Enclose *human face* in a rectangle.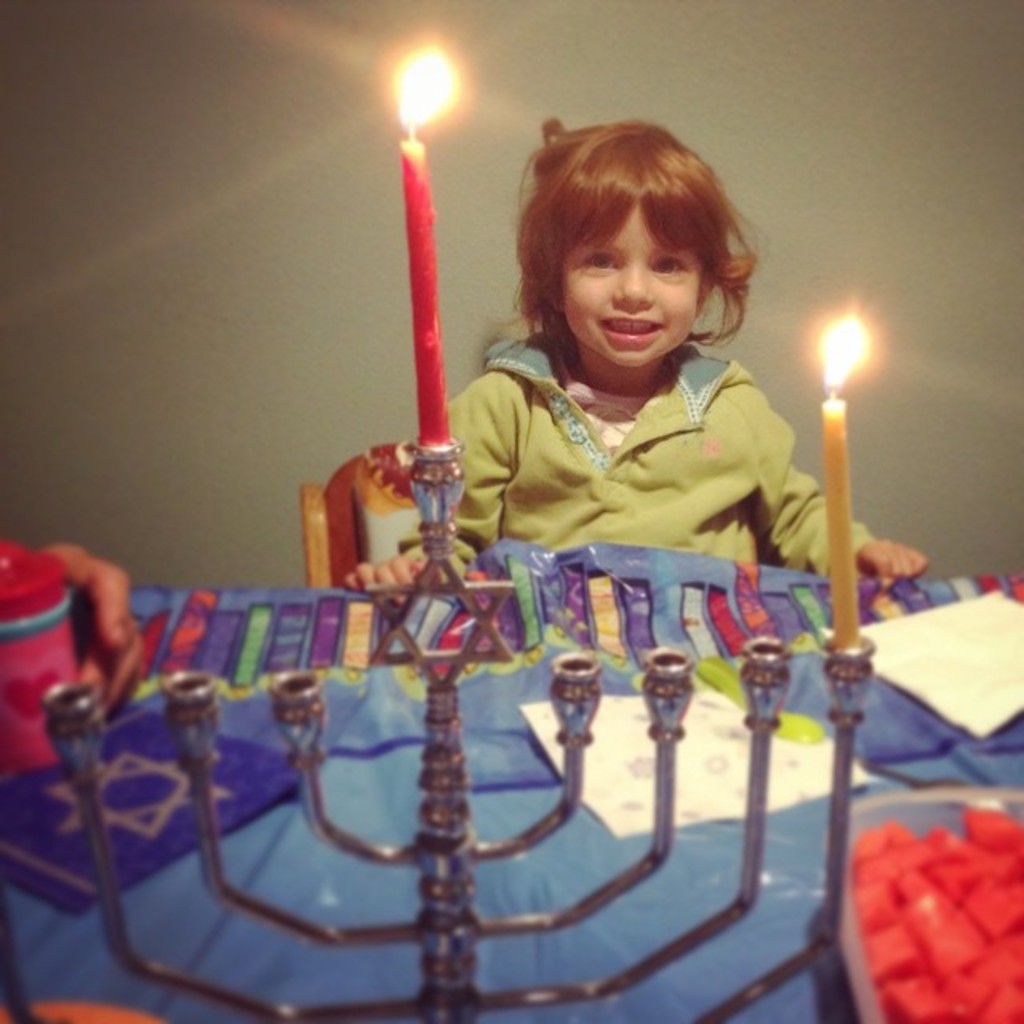
bbox(557, 202, 704, 365).
